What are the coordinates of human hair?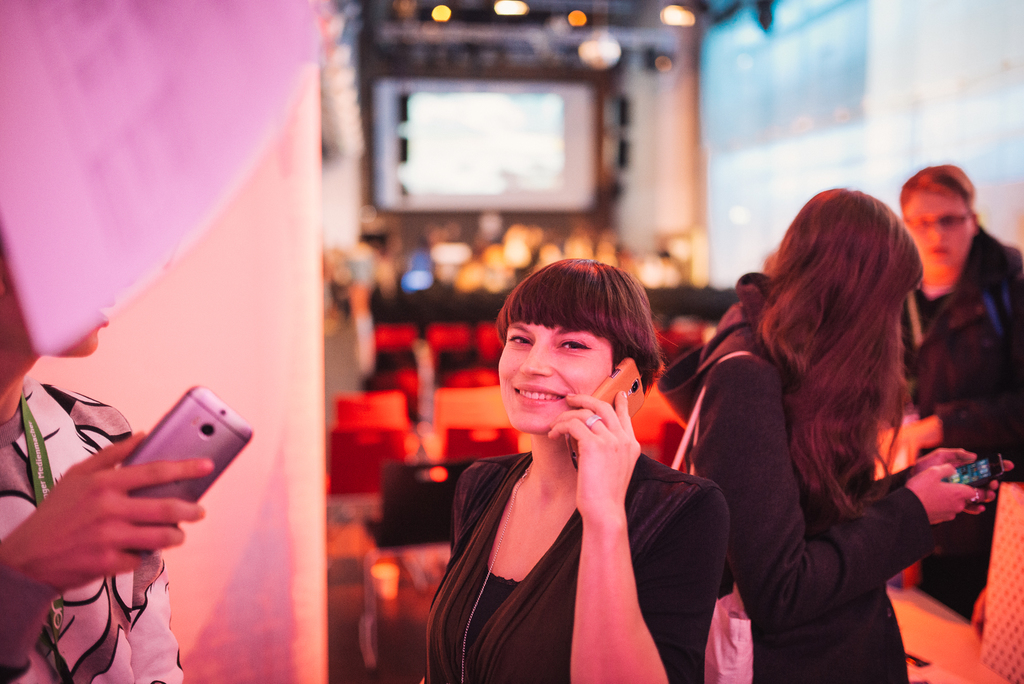
x1=495 y1=252 x2=680 y2=396.
